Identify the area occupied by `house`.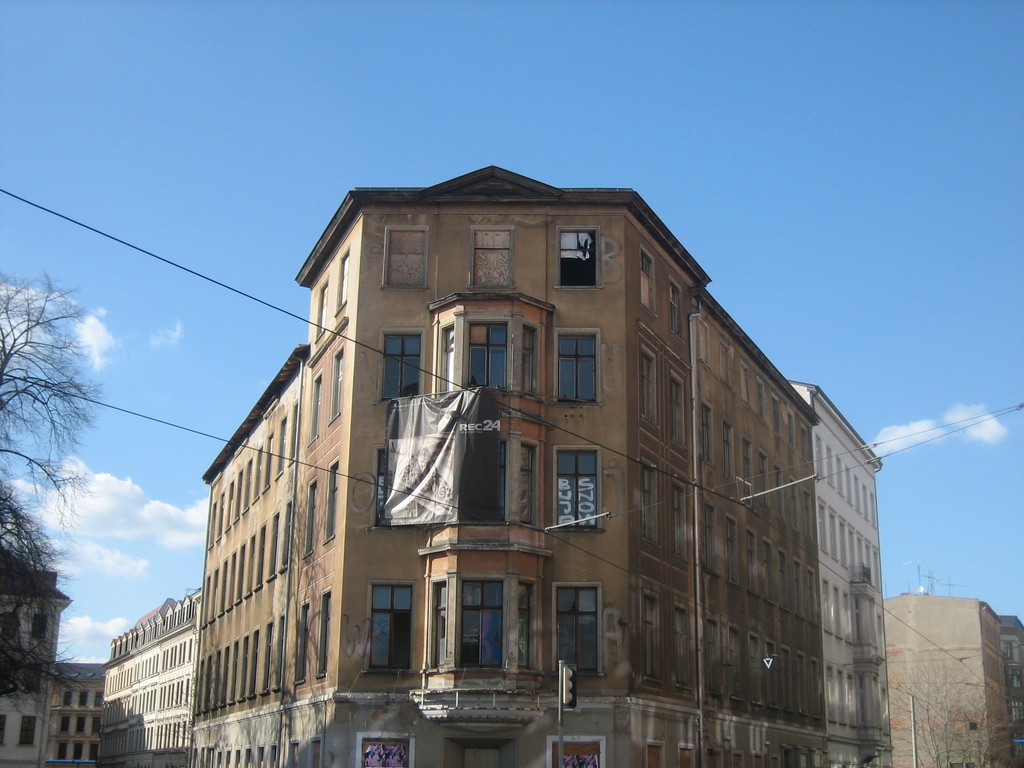
Area: pyautogui.locateOnScreen(200, 189, 873, 767).
